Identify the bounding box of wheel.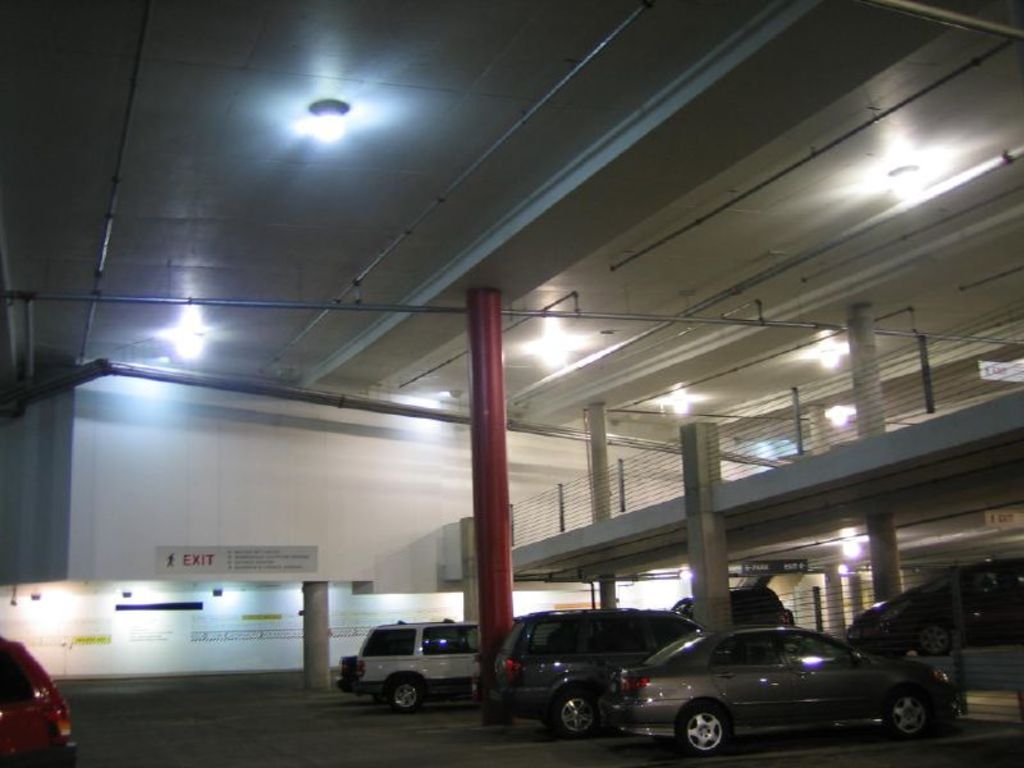
(left=882, top=672, right=954, bottom=750).
